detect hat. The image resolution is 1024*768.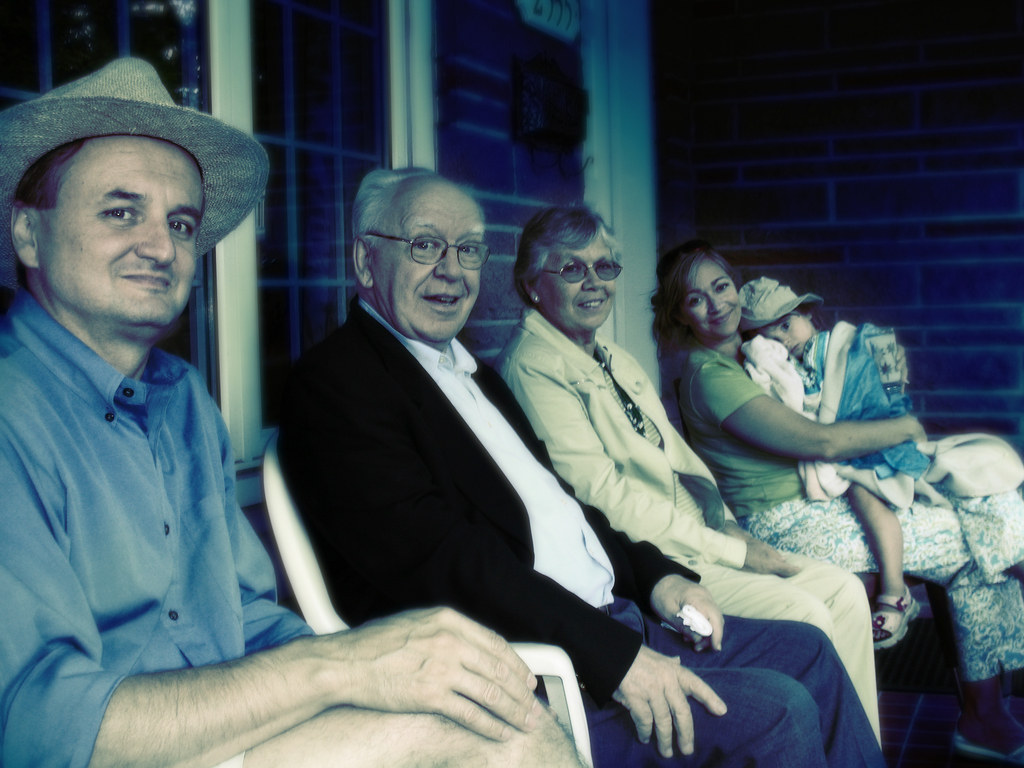
(left=0, top=54, right=272, bottom=276).
